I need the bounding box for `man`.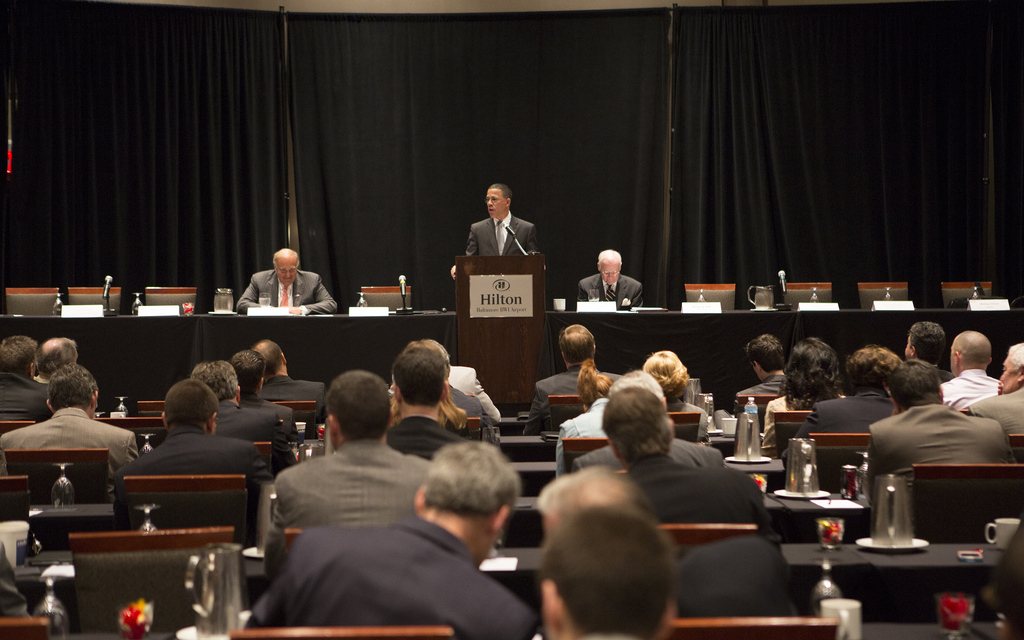
Here it is: 962/339/1023/435.
